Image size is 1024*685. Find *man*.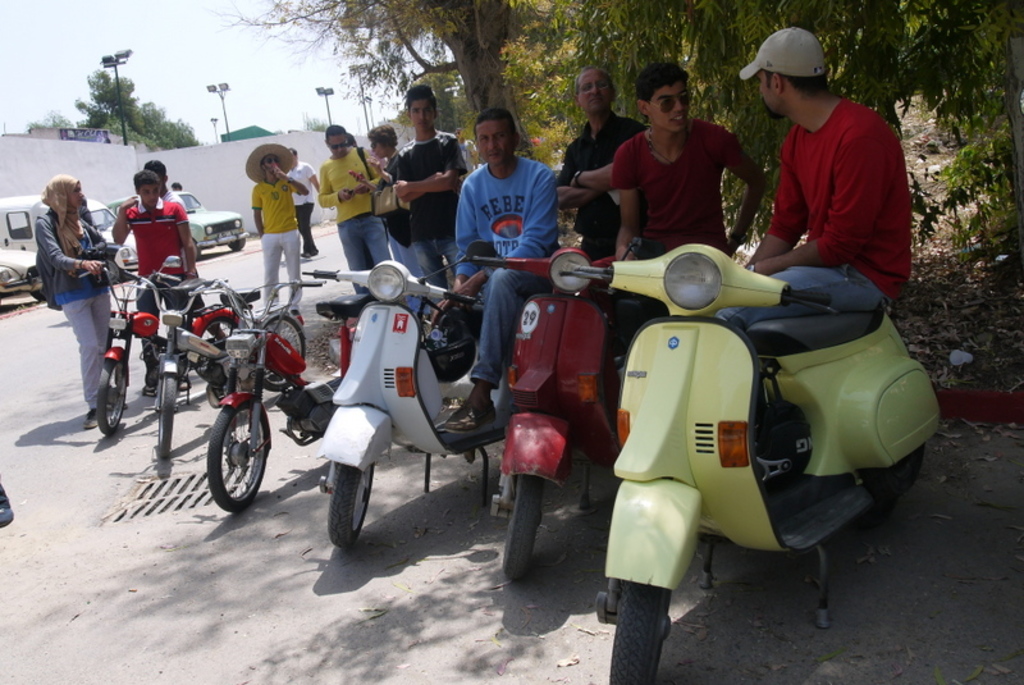
{"left": 251, "top": 154, "right": 307, "bottom": 307}.
